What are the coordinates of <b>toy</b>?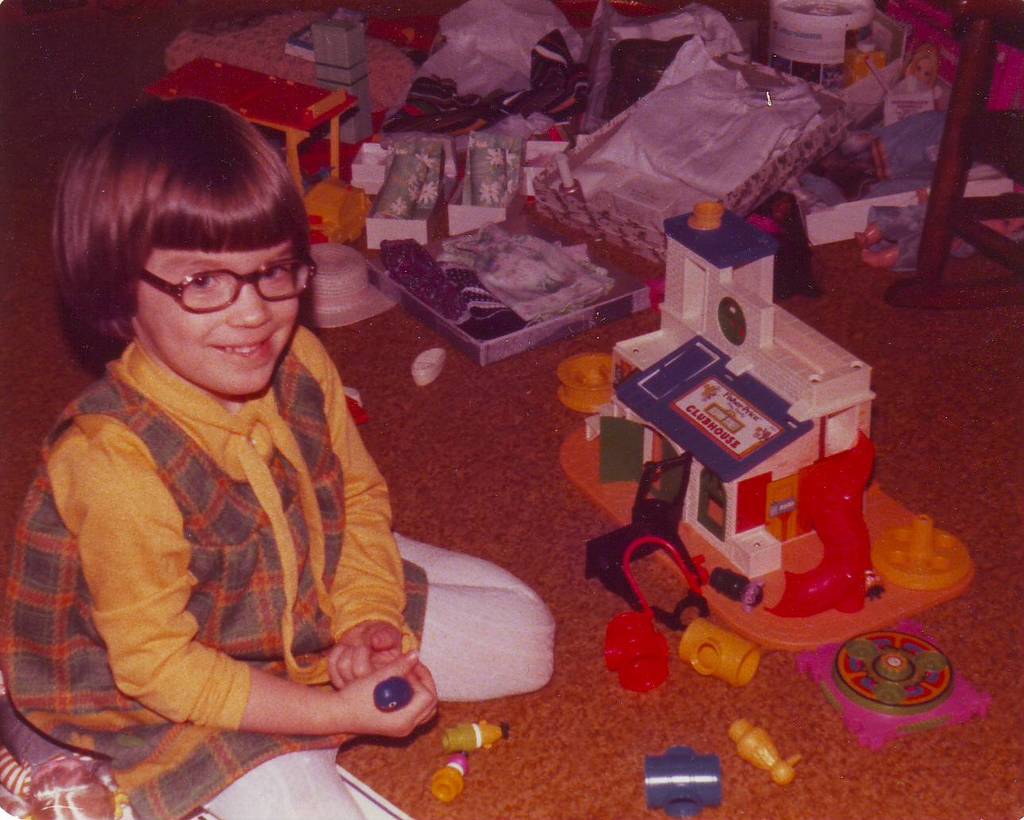
(546,195,991,666).
